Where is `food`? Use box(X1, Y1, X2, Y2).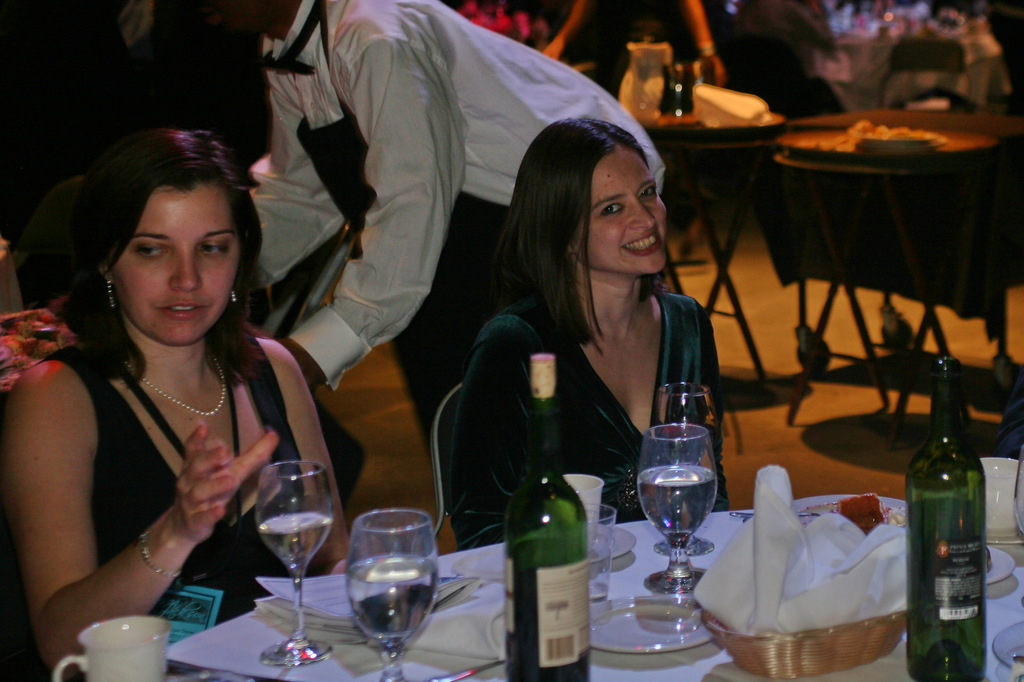
box(829, 486, 880, 532).
